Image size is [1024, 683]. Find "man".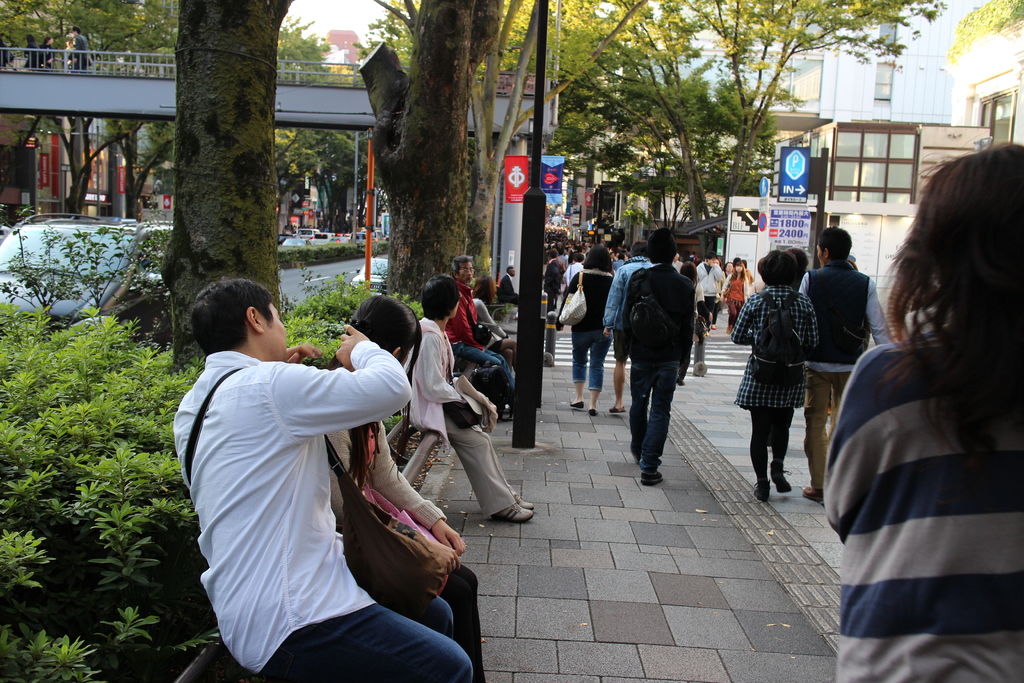
(775, 220, 897, 509).
